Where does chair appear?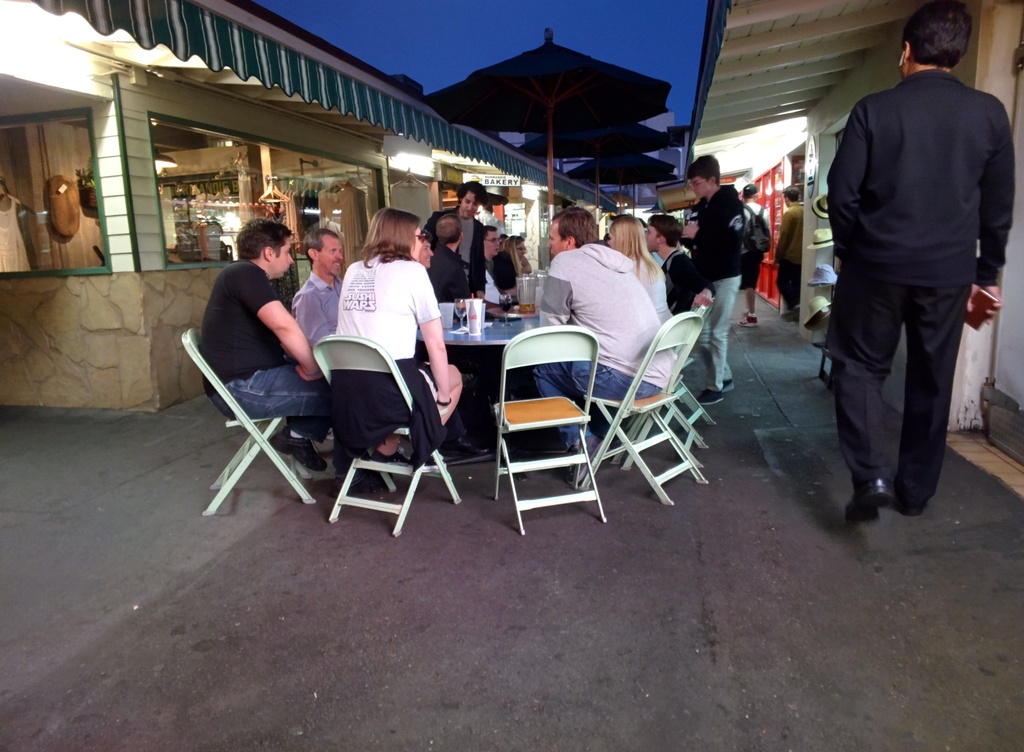
Appears at region(676, 306, 712, 396).
